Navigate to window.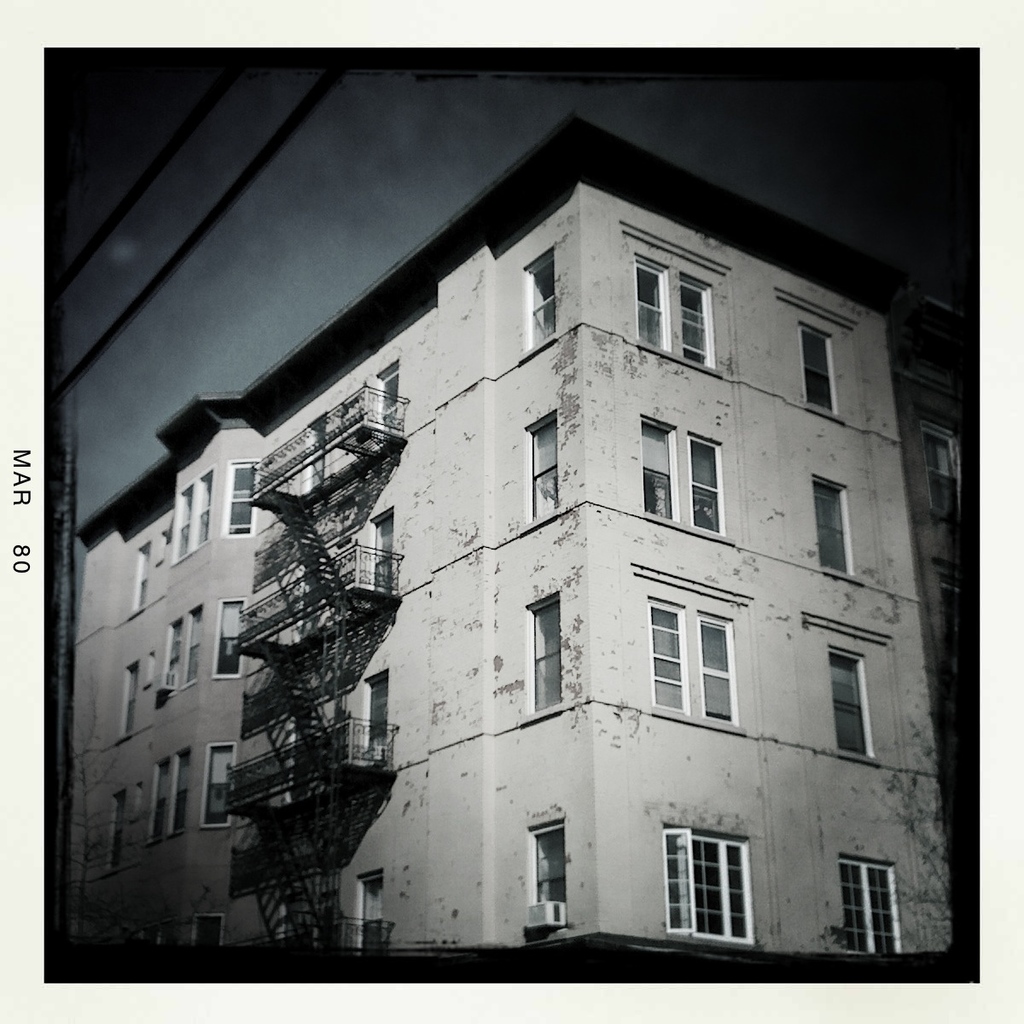
Navigation target: {"x1": 191, "y1": 909, "x2": 223, "y2": 957}.
